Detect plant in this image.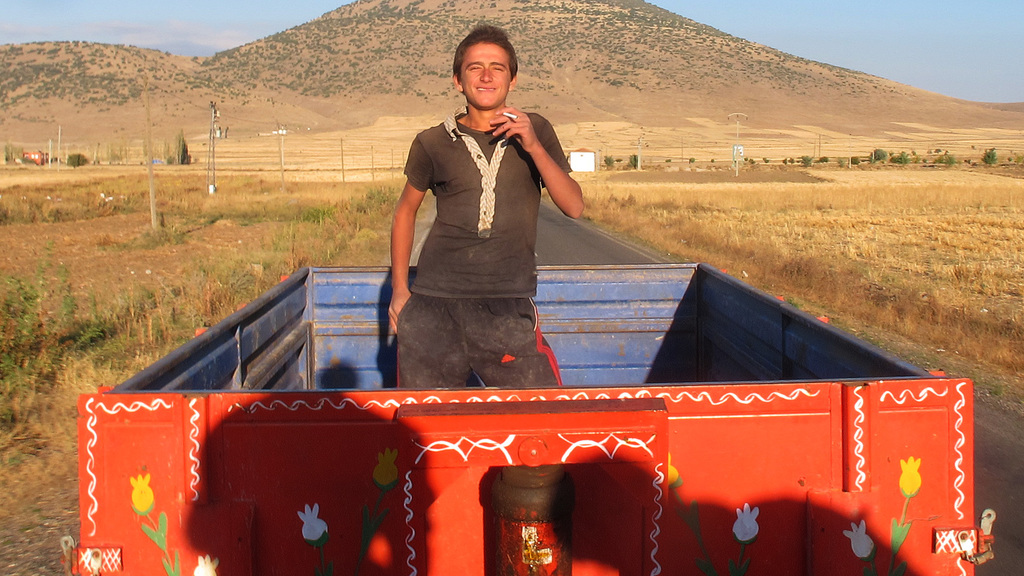
Detection: BBox(844, 516, 879, 575).
